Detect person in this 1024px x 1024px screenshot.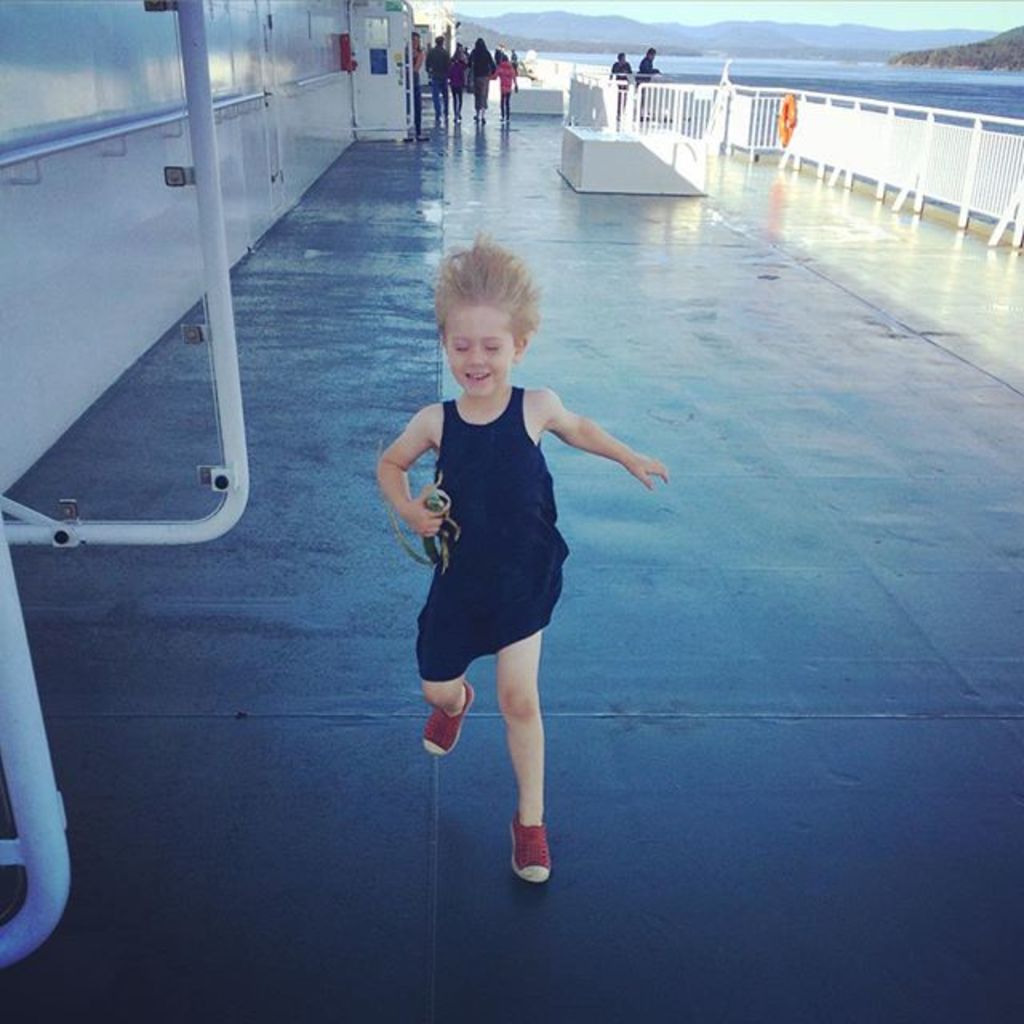
Detection: rect(446, 50, 467, 125).
